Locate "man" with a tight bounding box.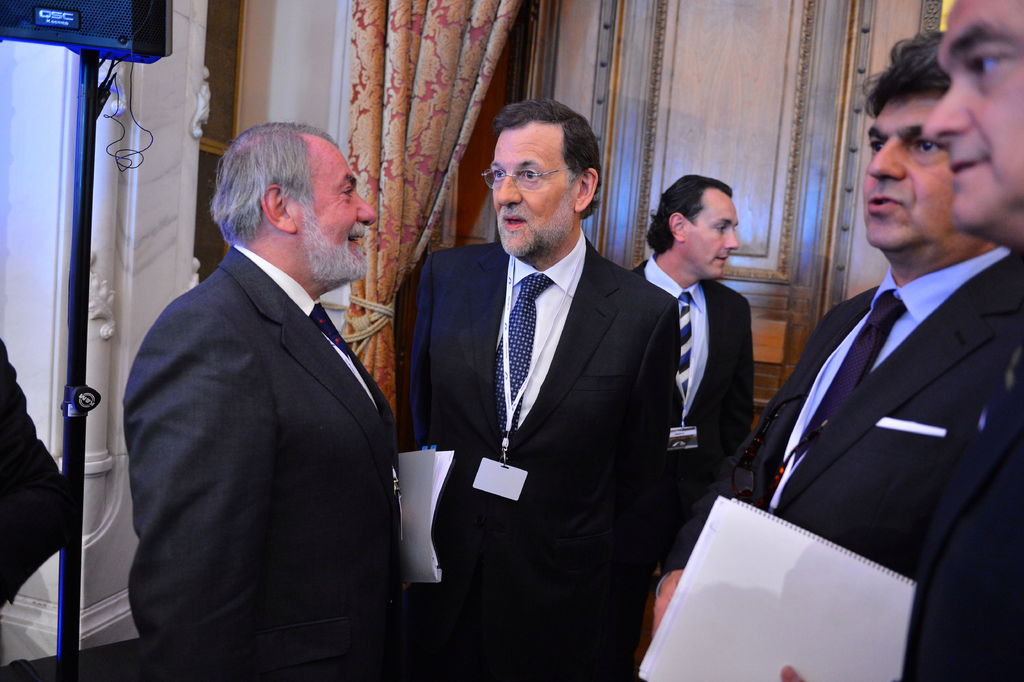
[left=915, top=0, right=1023, bottom=681].
